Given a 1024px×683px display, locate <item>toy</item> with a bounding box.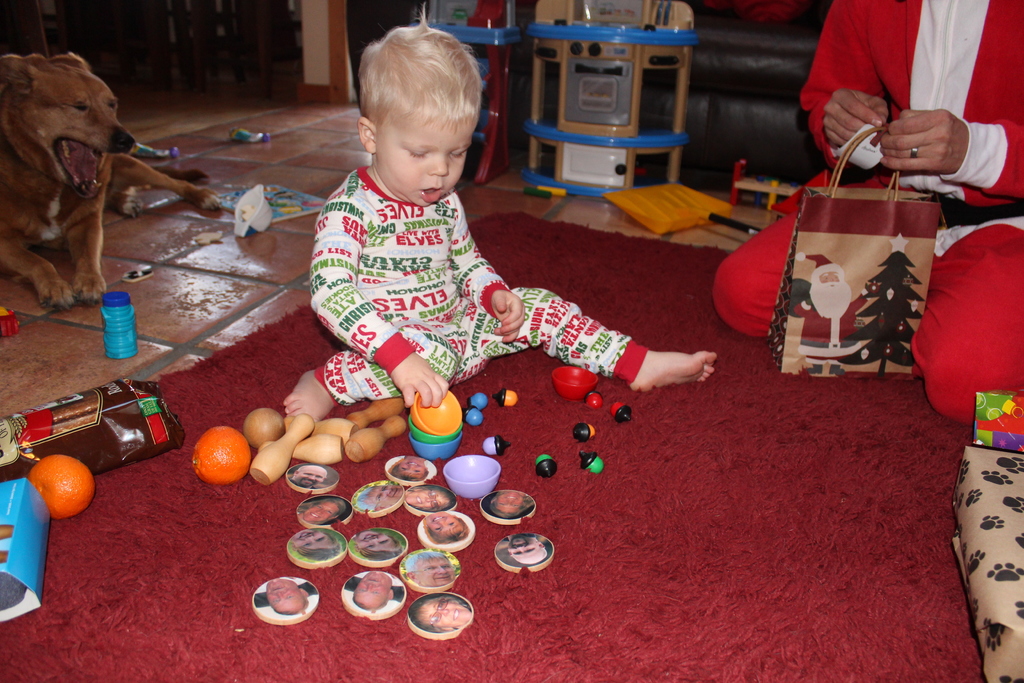
Located: select_region(609, 395, 627, 422).
